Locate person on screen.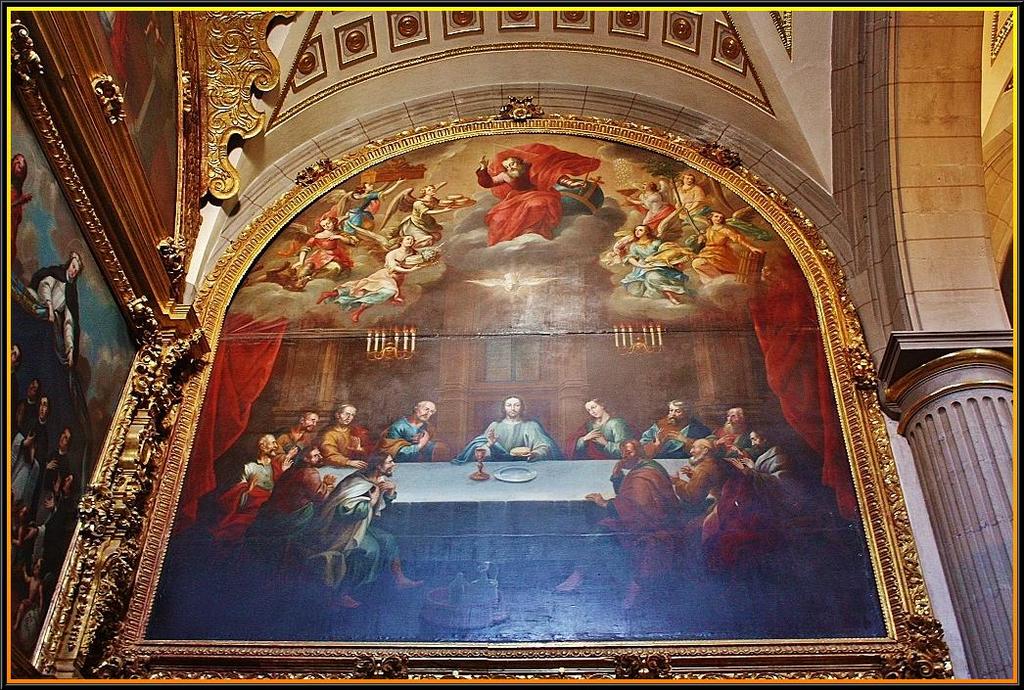
On screen at (left=566, top=399, right=635, bottom=462).
